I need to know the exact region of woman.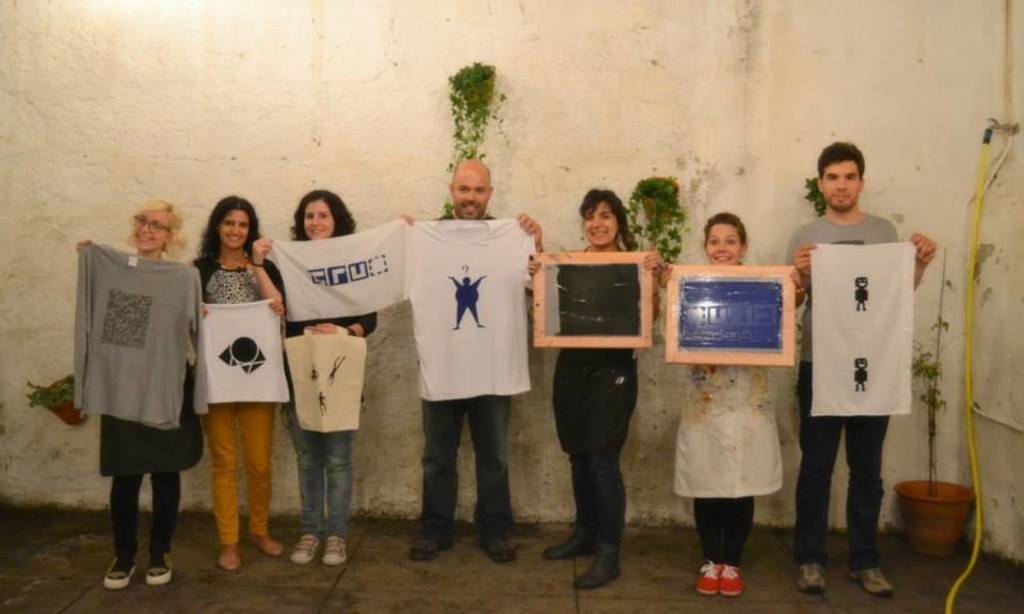
Region: pyautogui.locateOnScreen(247, 192, 374, 569).
